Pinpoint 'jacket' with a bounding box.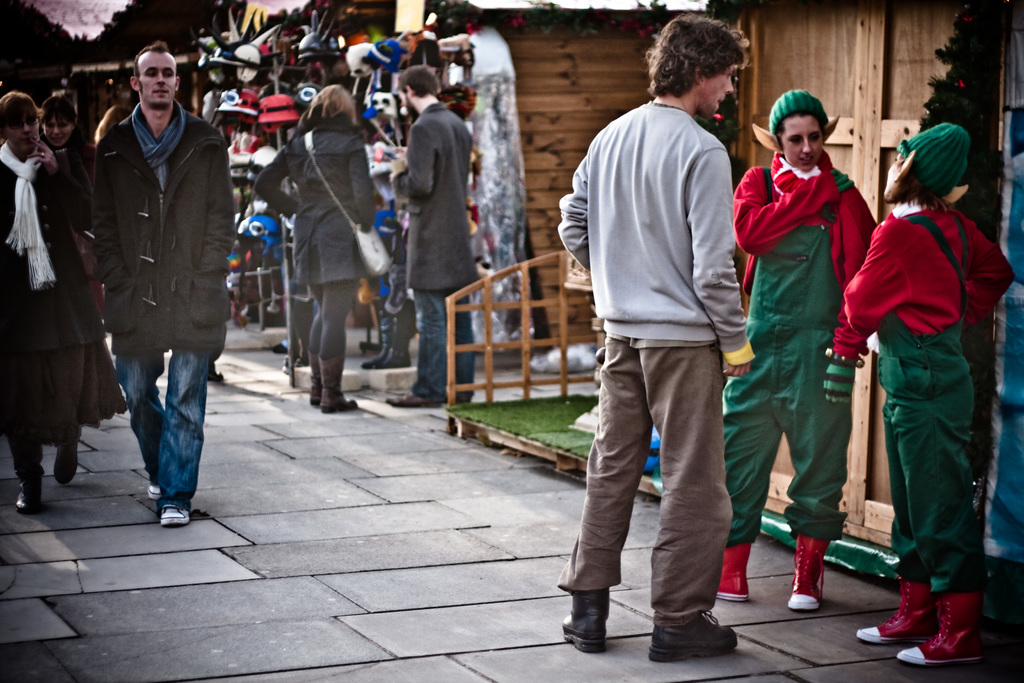
l=73, t=97, r=231, b=346.
